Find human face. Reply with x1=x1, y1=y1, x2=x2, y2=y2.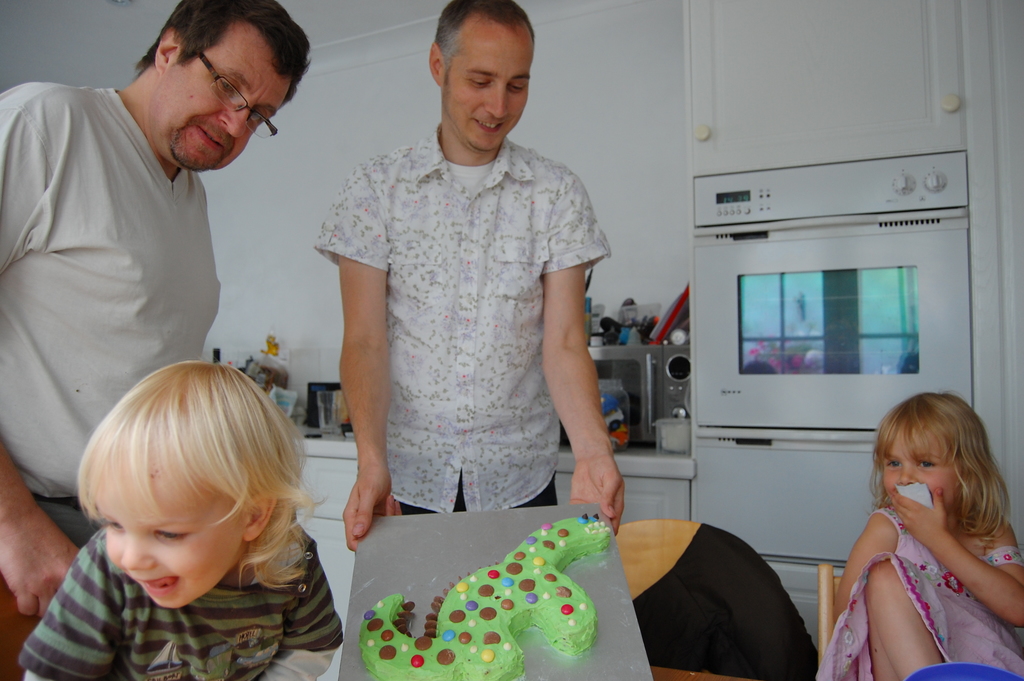
x1=149, y1=29, x2=290, y2=174.
